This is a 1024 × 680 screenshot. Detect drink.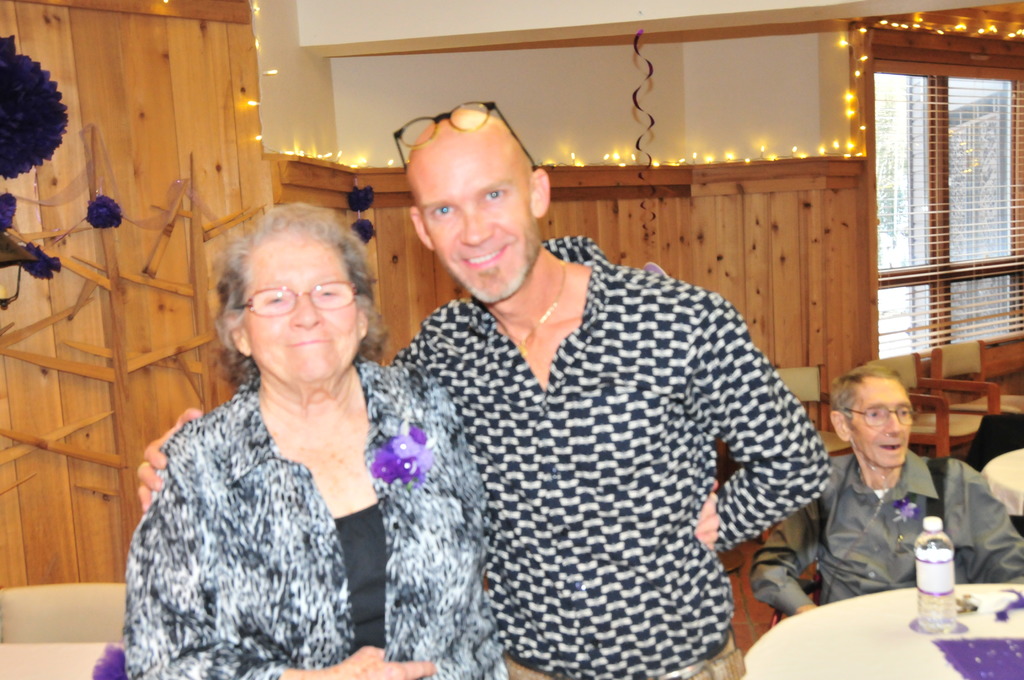
box=[912, 514, 959, 635].
